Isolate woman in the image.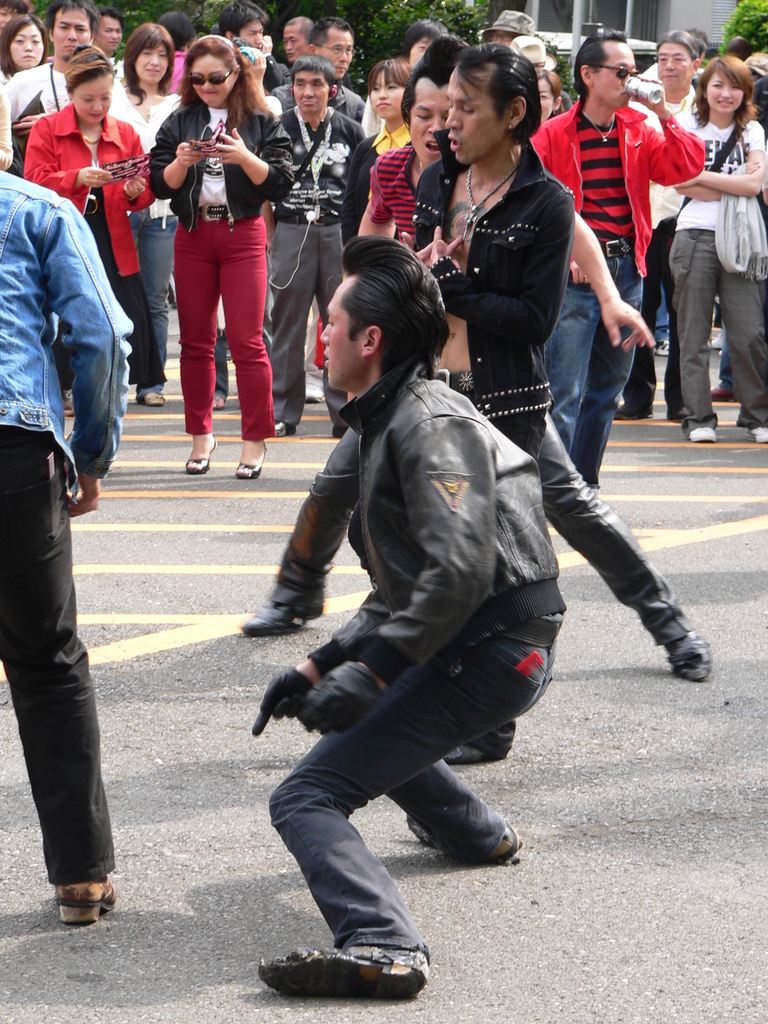
Isolated region: bbox=(667, 55, 767, 442).
